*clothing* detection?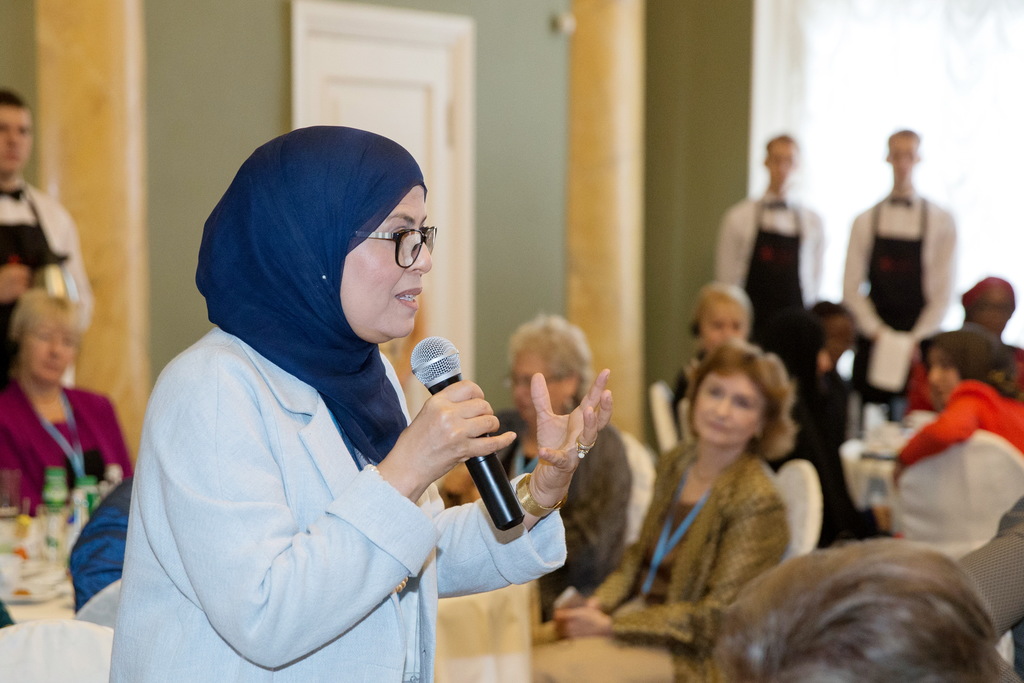
606,439,794,623
